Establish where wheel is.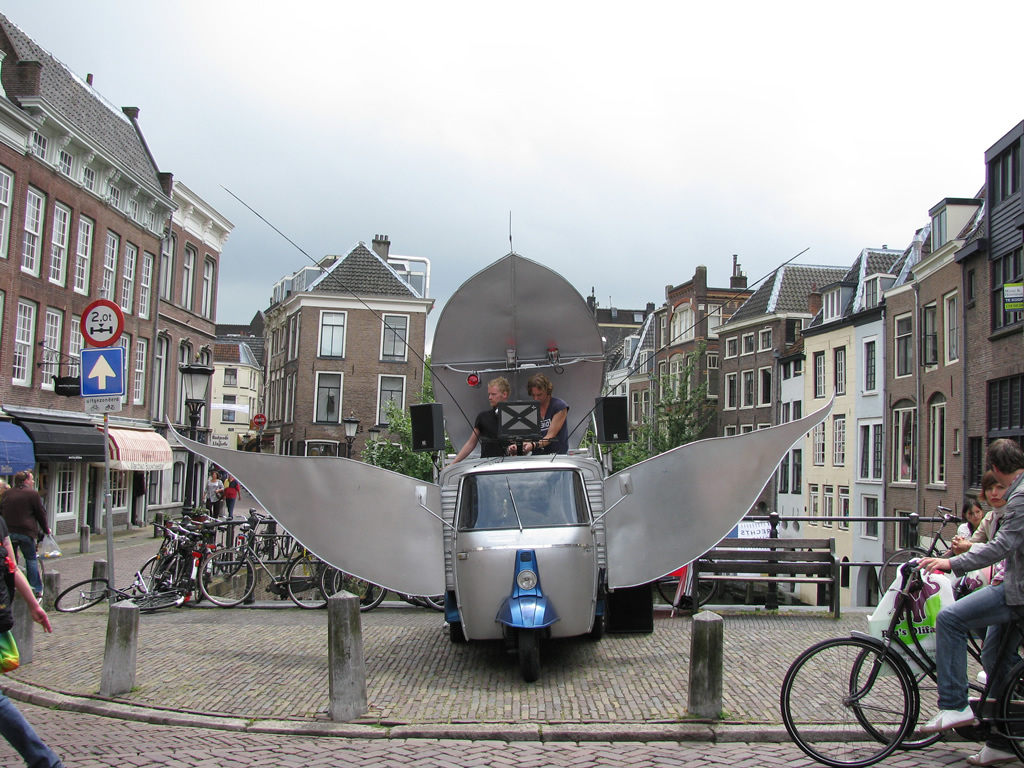
Established at detection(396, 592, 439, 610).
